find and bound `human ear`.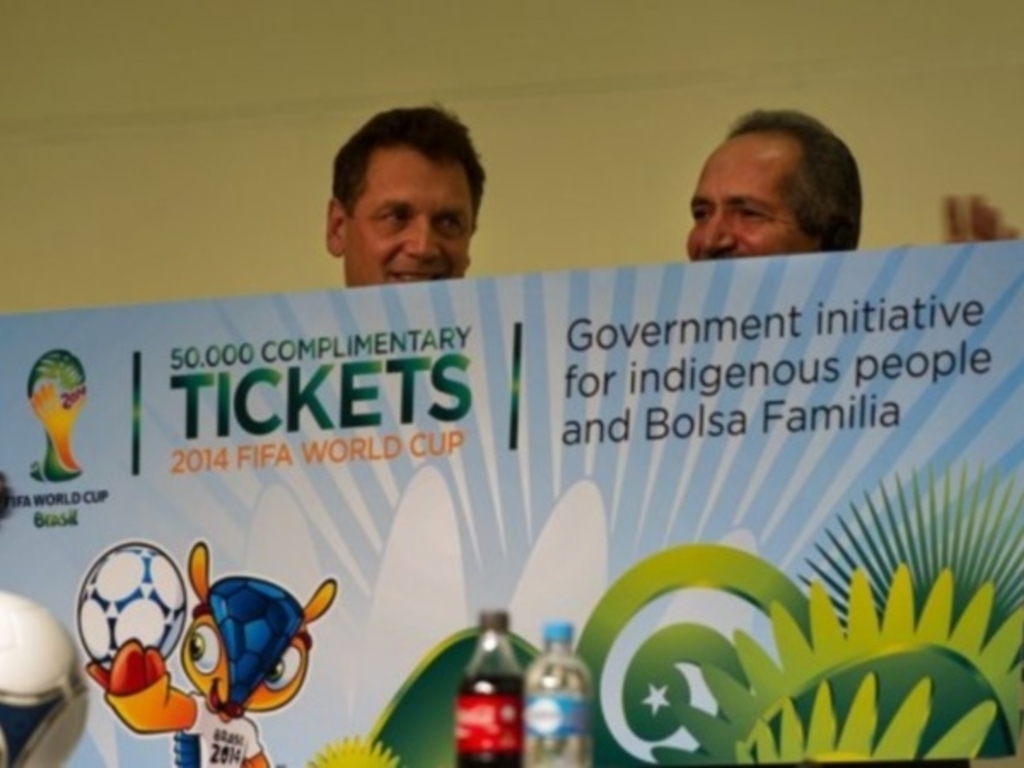
Bound: region(323, 200, 346, 259).
